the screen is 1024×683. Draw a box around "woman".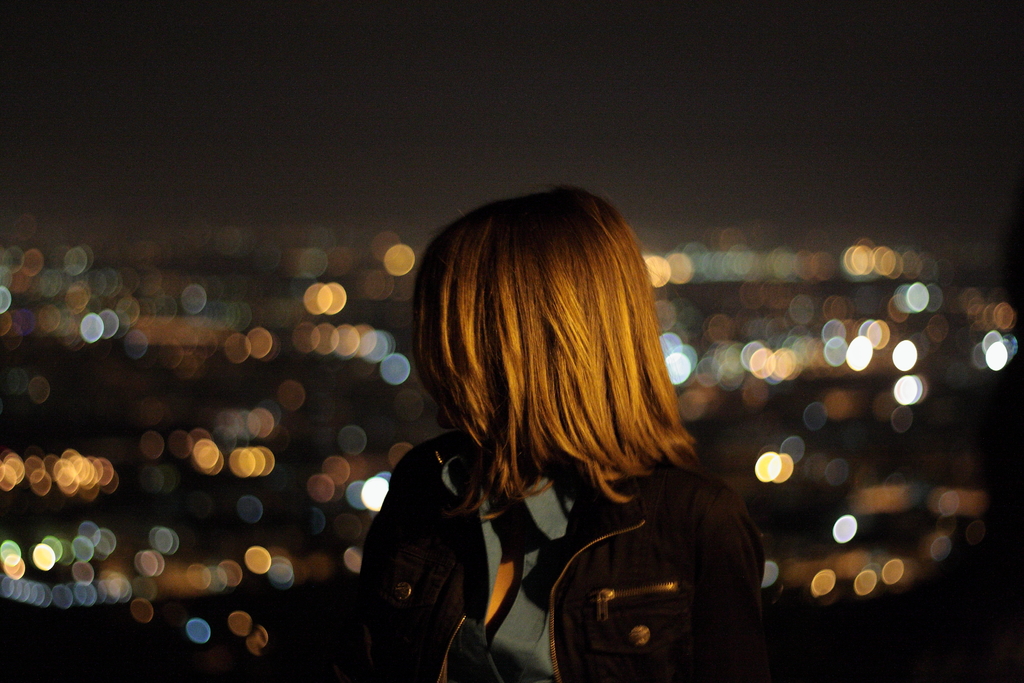
x1=321, y1=174, x2=784, y2=678.
